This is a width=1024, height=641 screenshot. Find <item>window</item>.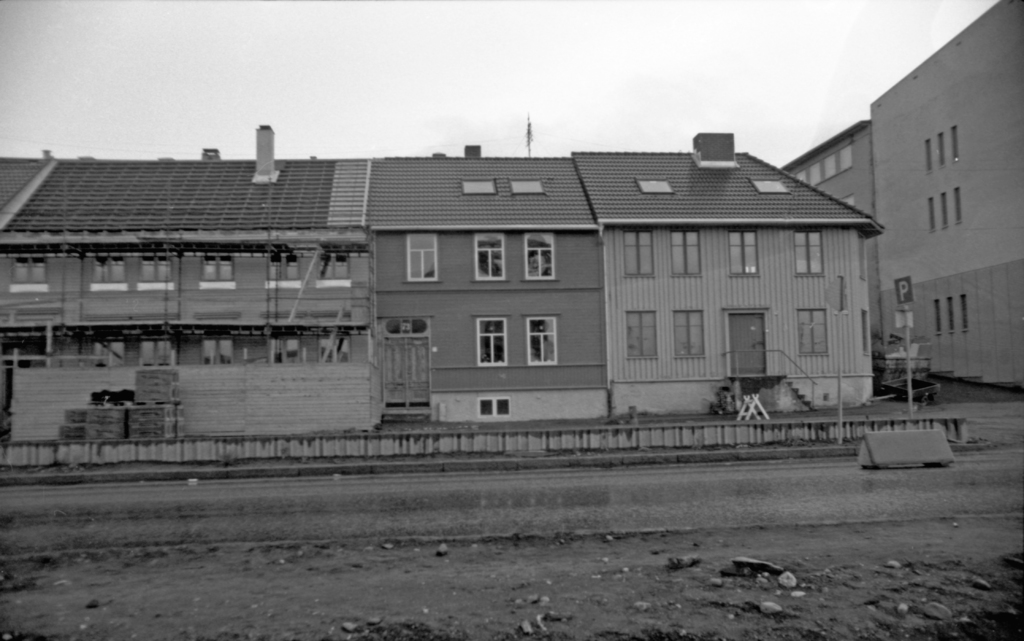
Bounding box: rect(6, 248, 48, 292).
